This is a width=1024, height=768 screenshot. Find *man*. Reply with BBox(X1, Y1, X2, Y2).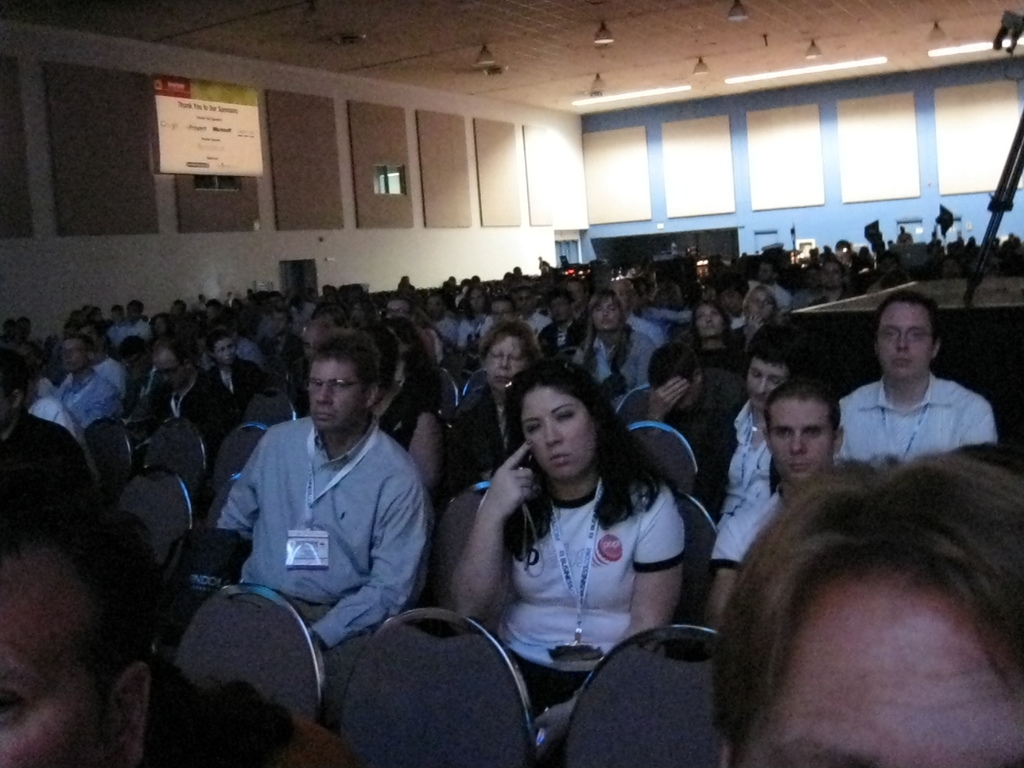
BBox(0, 515, 151, 764).
